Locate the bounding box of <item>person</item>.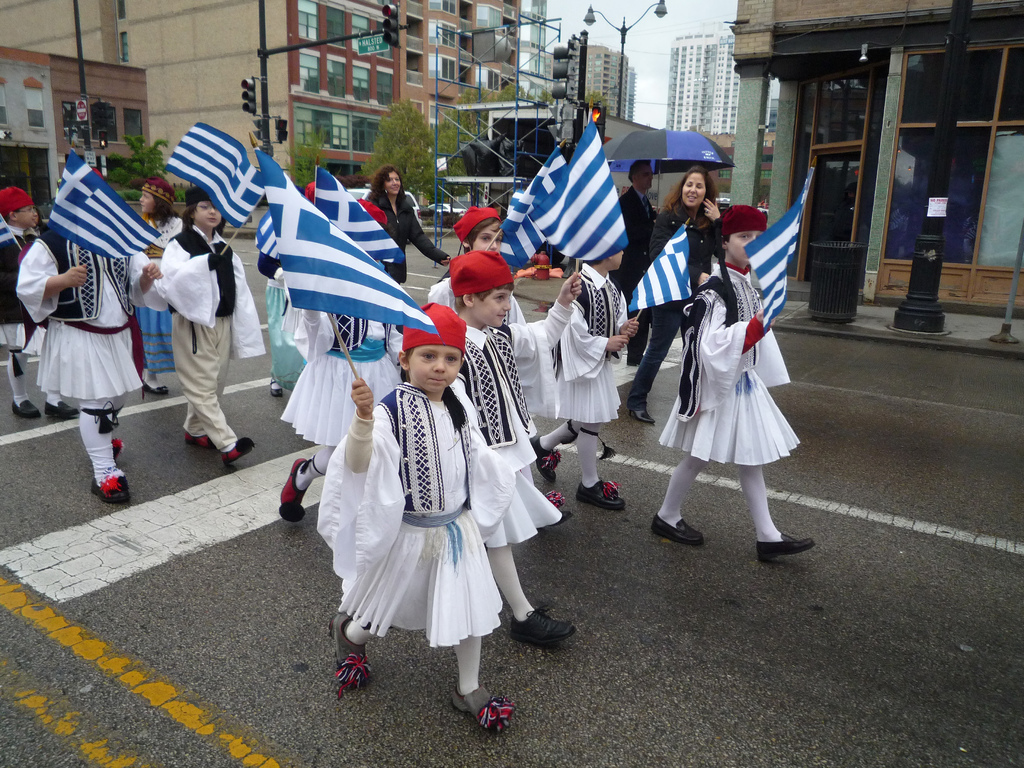
Bounding box: 156:186:266:462.
